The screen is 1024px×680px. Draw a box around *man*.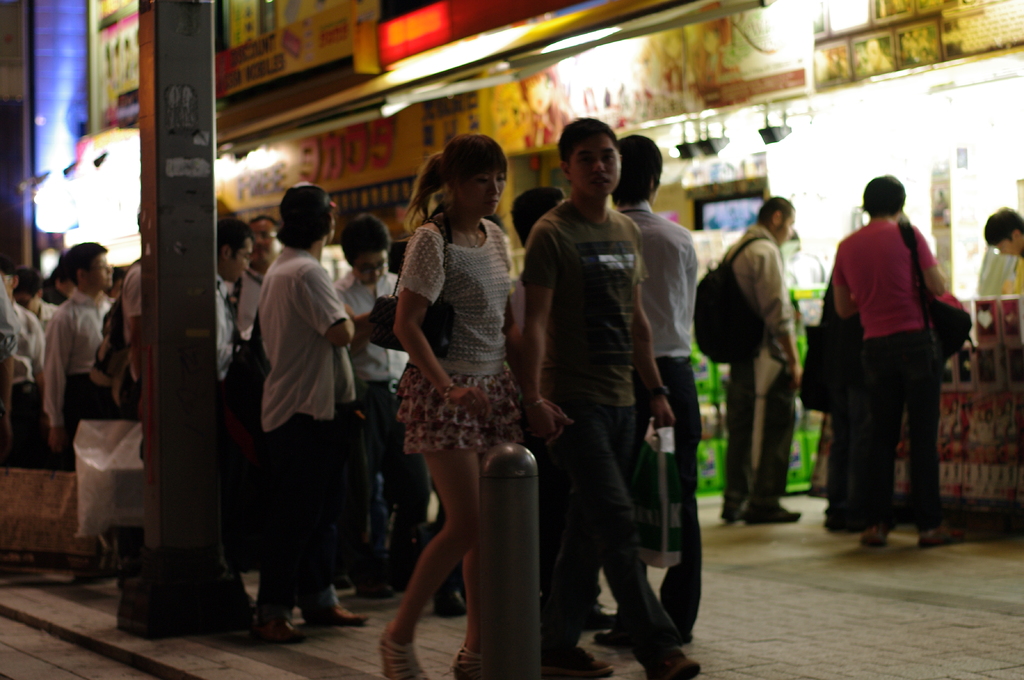
517/116/705/677.
